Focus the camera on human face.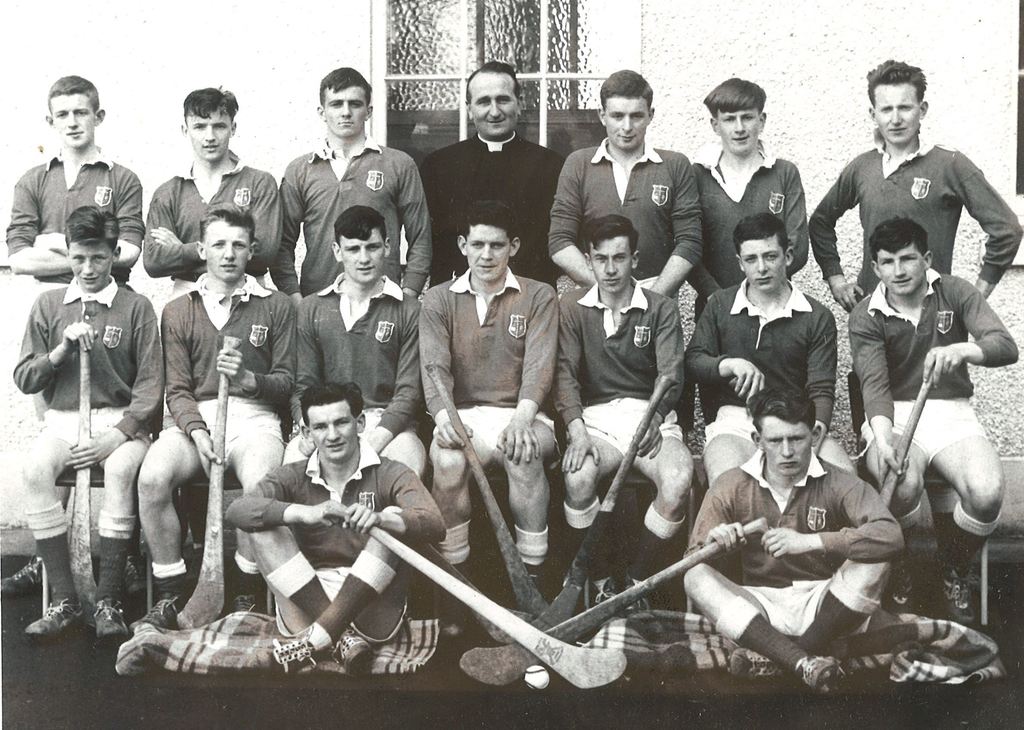
Focus region: bbox=(192, 109, 230, 159).
